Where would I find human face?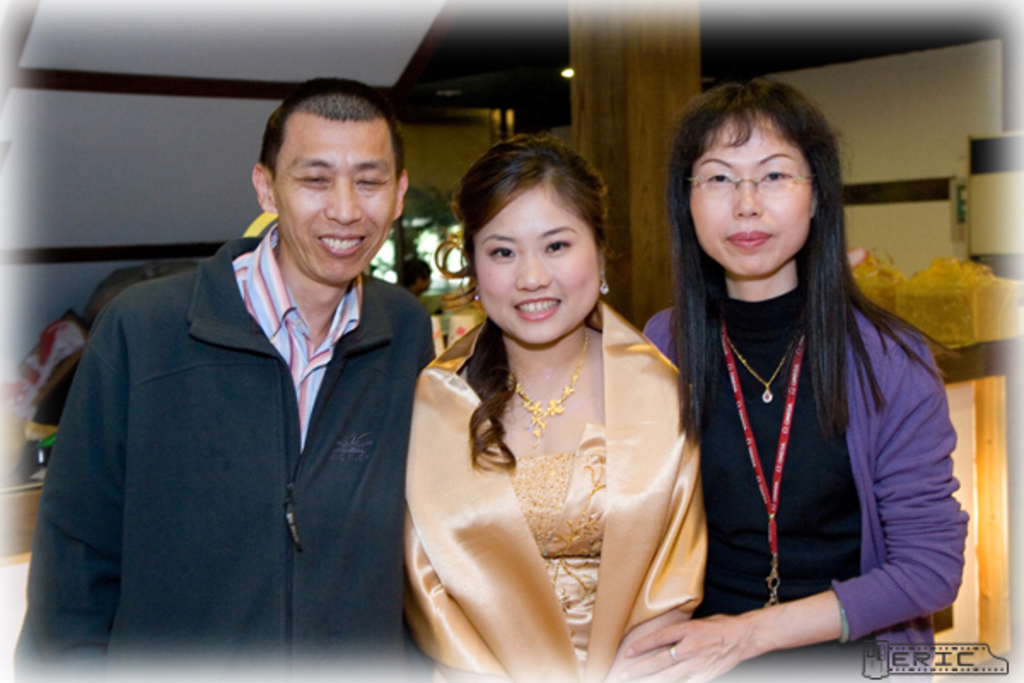
At box(275, 121, 398, 285).
